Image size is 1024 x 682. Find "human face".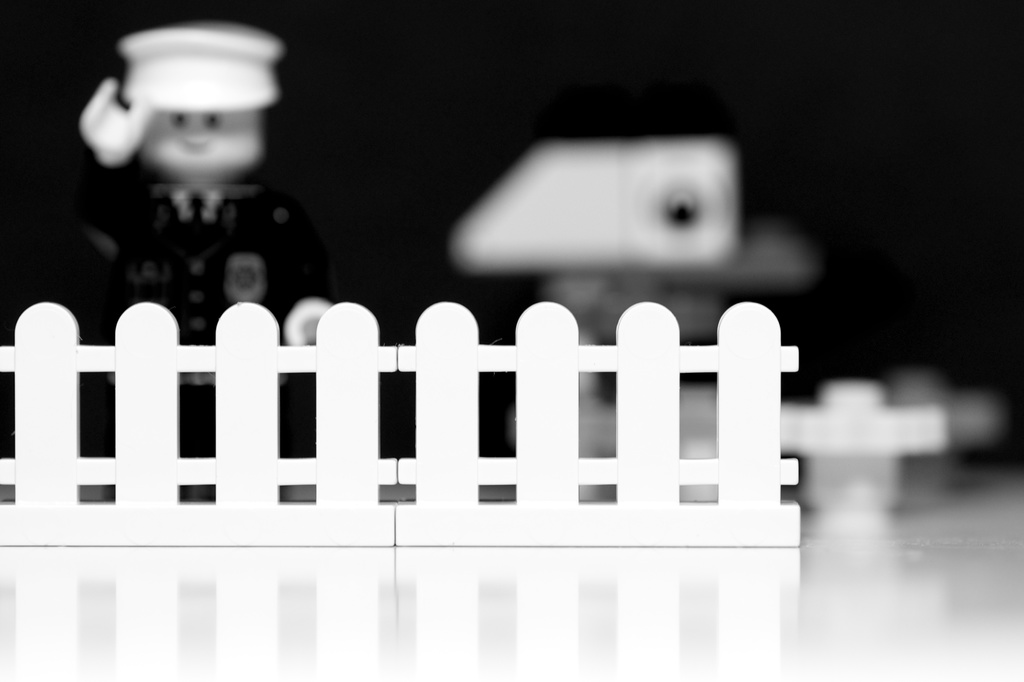
[left=136, top=106, right=263, bottom=186].
